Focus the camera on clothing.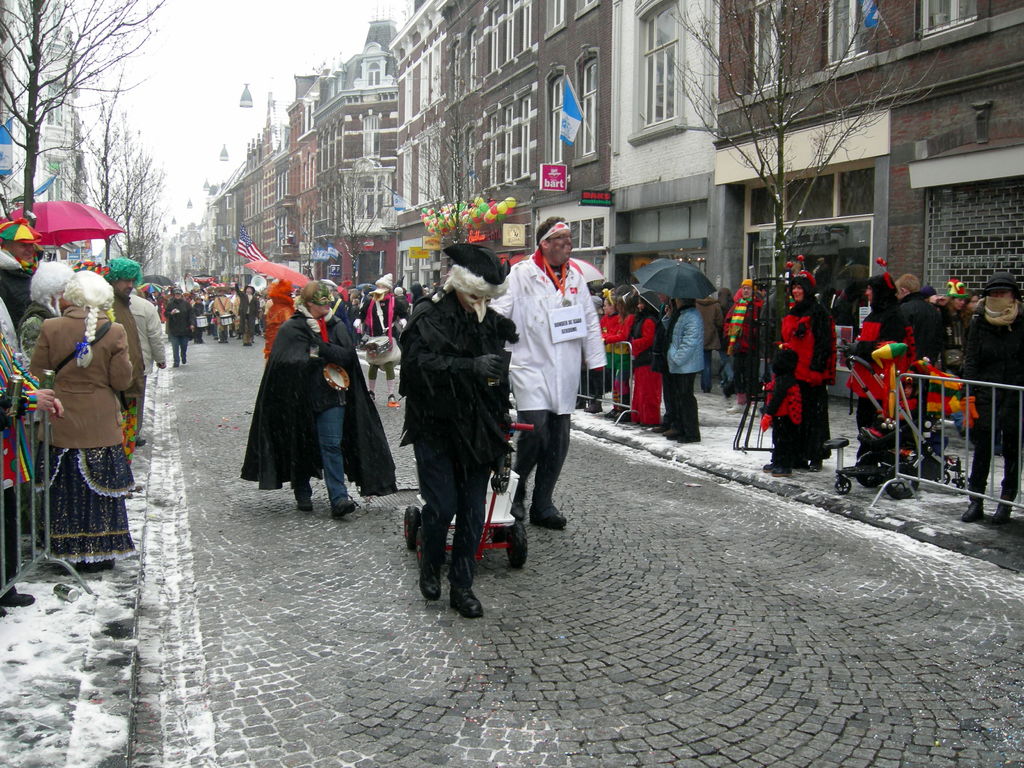
Focus region: <box>852,267,904,468</box>.
